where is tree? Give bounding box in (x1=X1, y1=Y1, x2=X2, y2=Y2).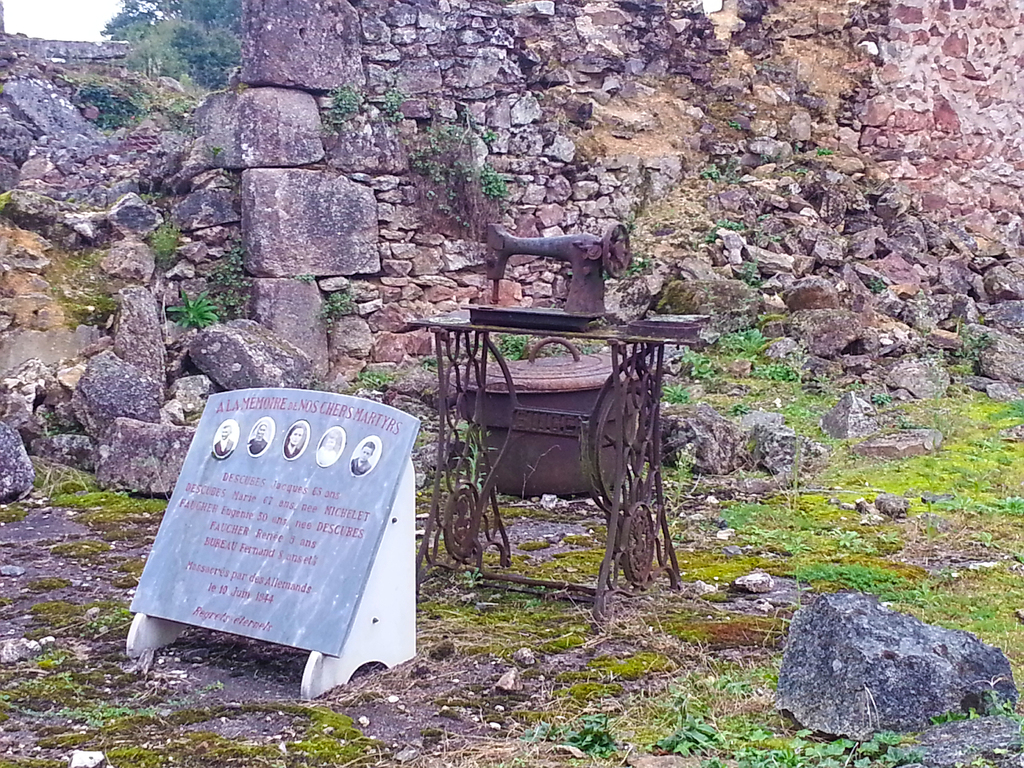
(x1=100, y1=0, x2=179, y2=44).
